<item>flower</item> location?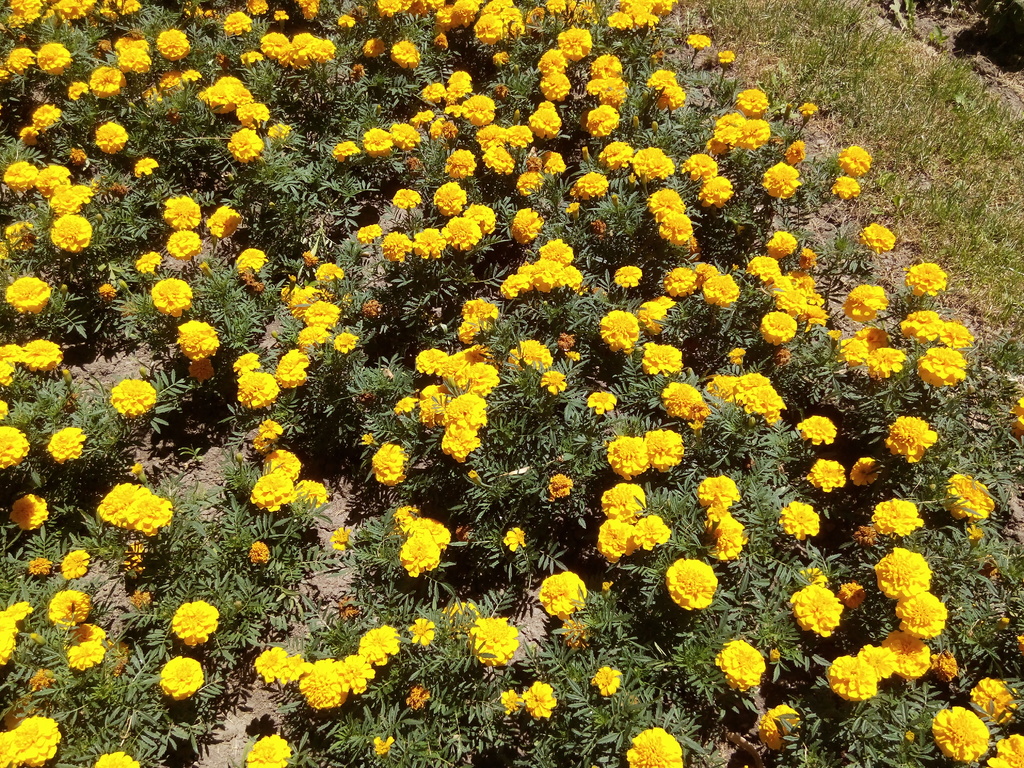
(66,83,91,99)
